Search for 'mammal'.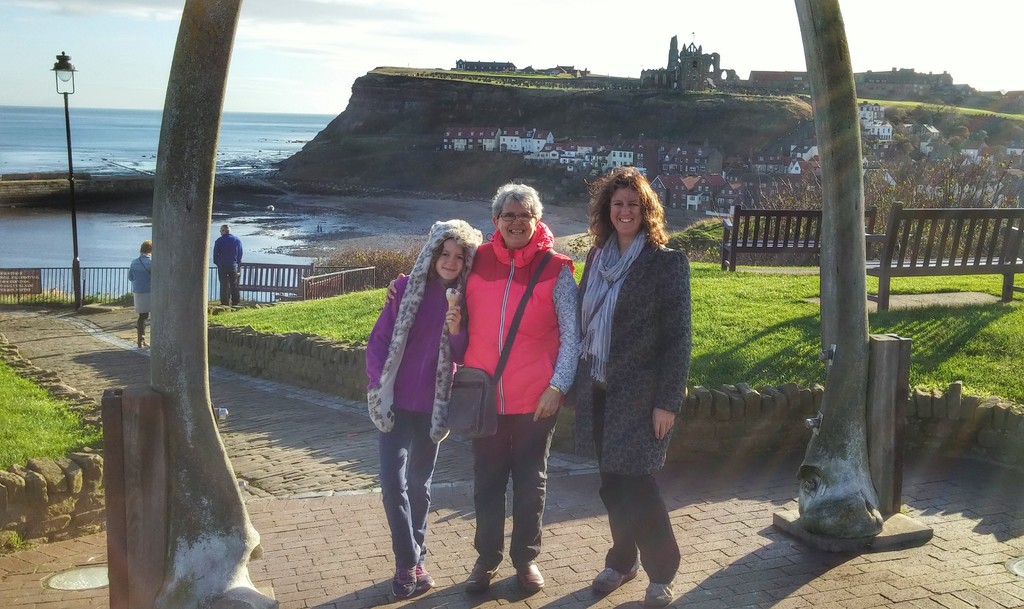
Found at box=[577, 163, 692, 608].
